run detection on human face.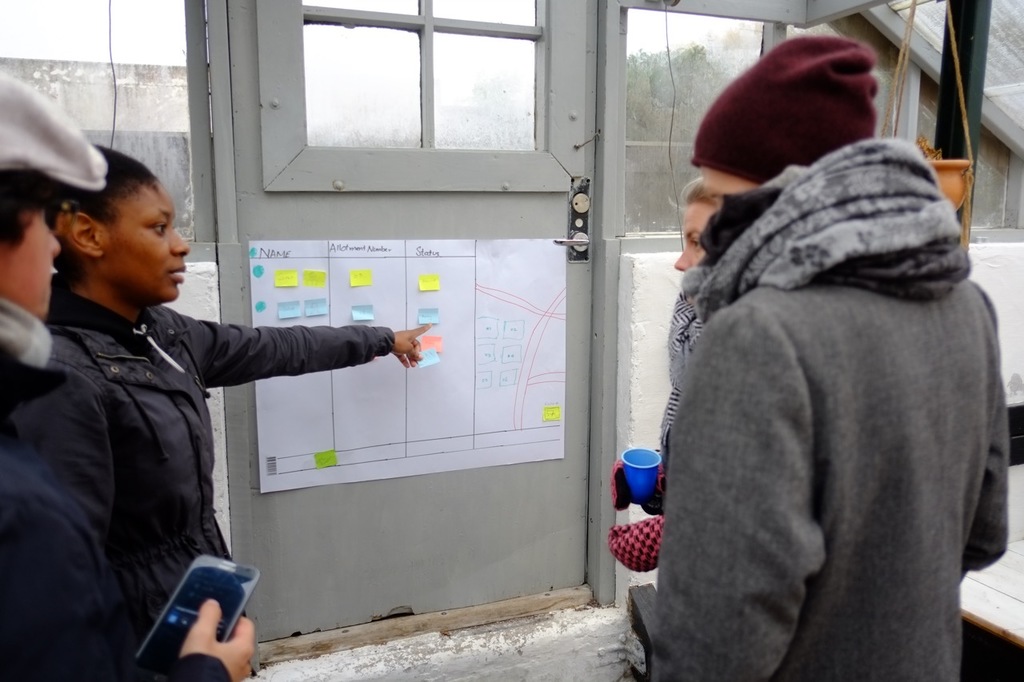
Result: 0,209,59,323.
